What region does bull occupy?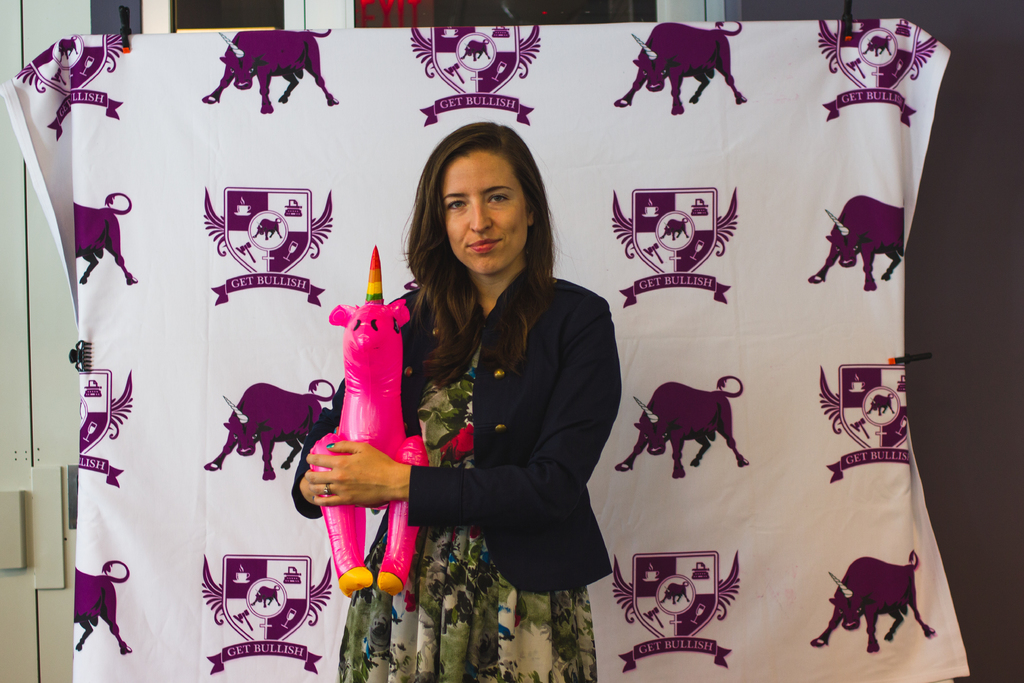
{"x1": 612, "y1": 16, "x2": 746, "y2": 111}.
